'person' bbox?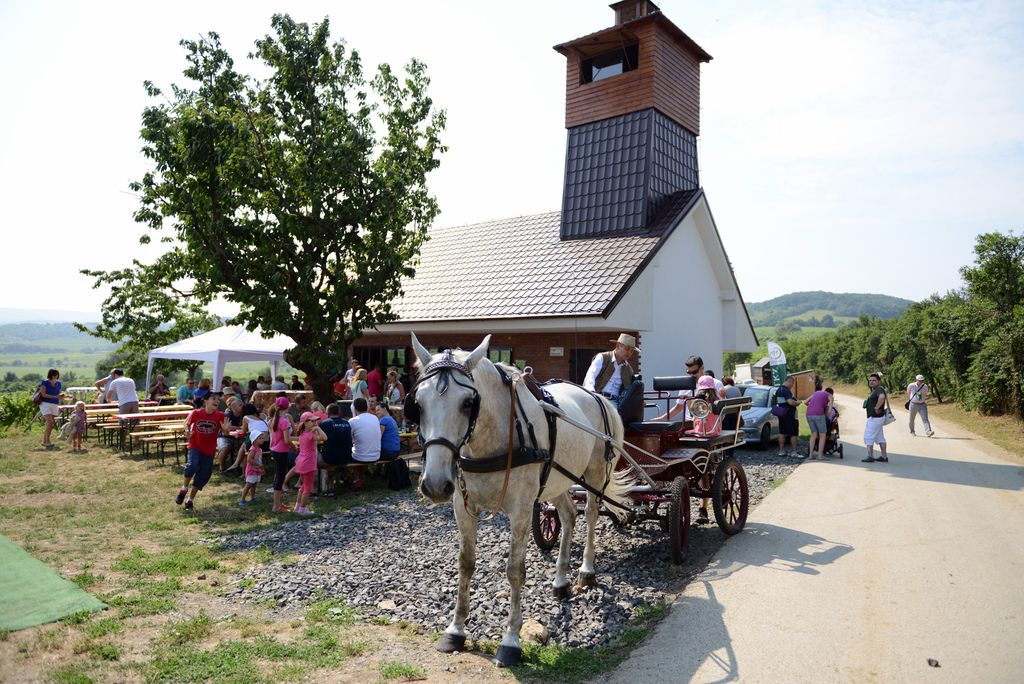
x1=186 y1=389 x2=245 y2=507
